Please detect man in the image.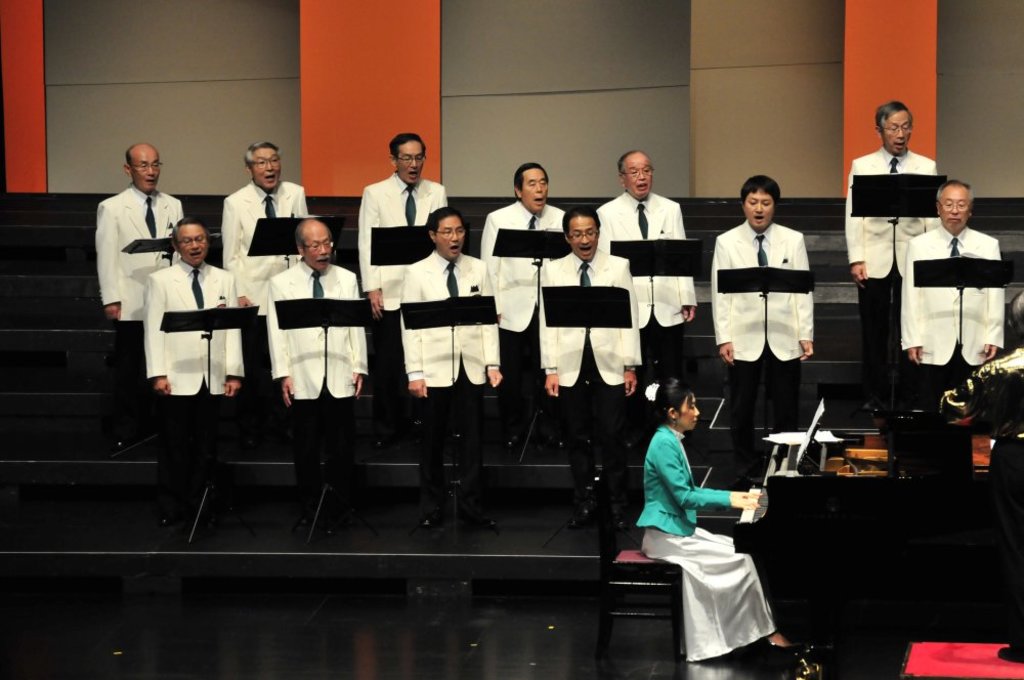
select_region(142, 220, 254, 476).
